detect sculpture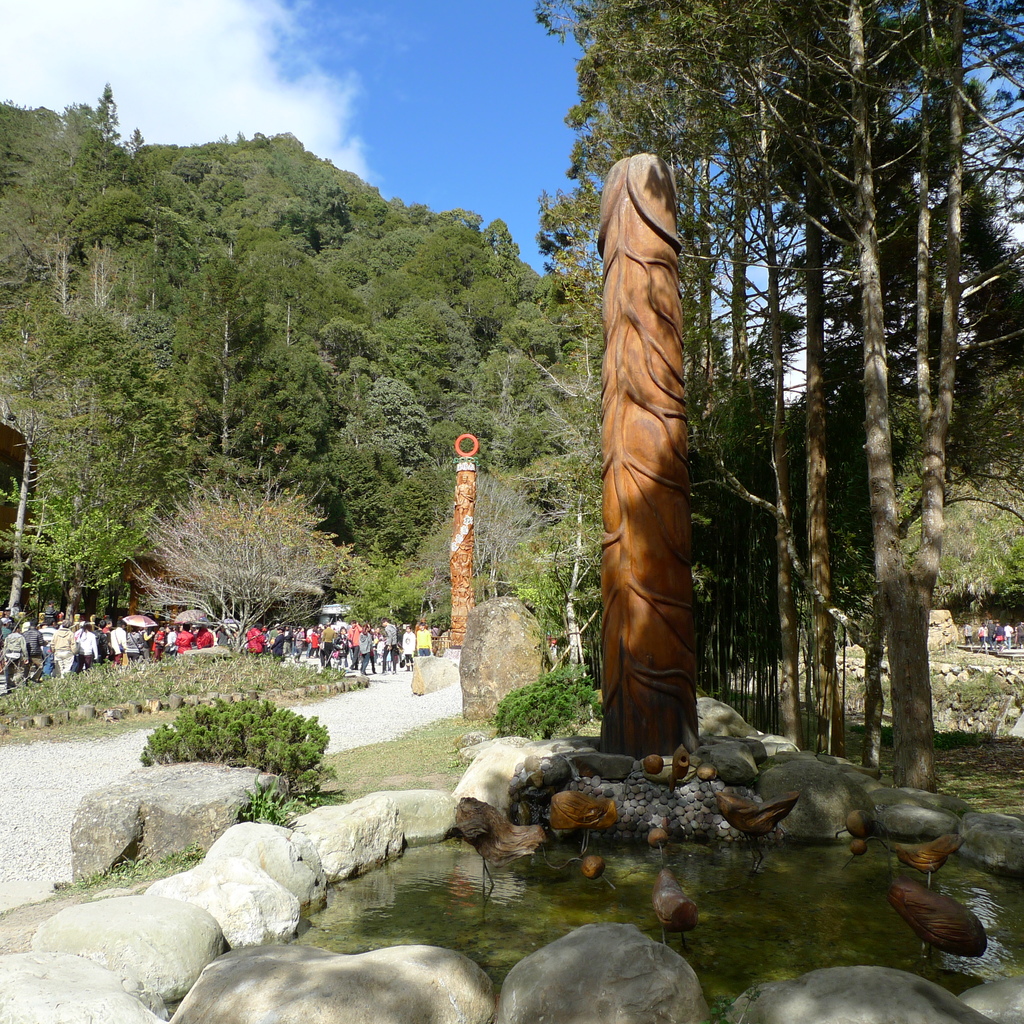
698,757,719,781
